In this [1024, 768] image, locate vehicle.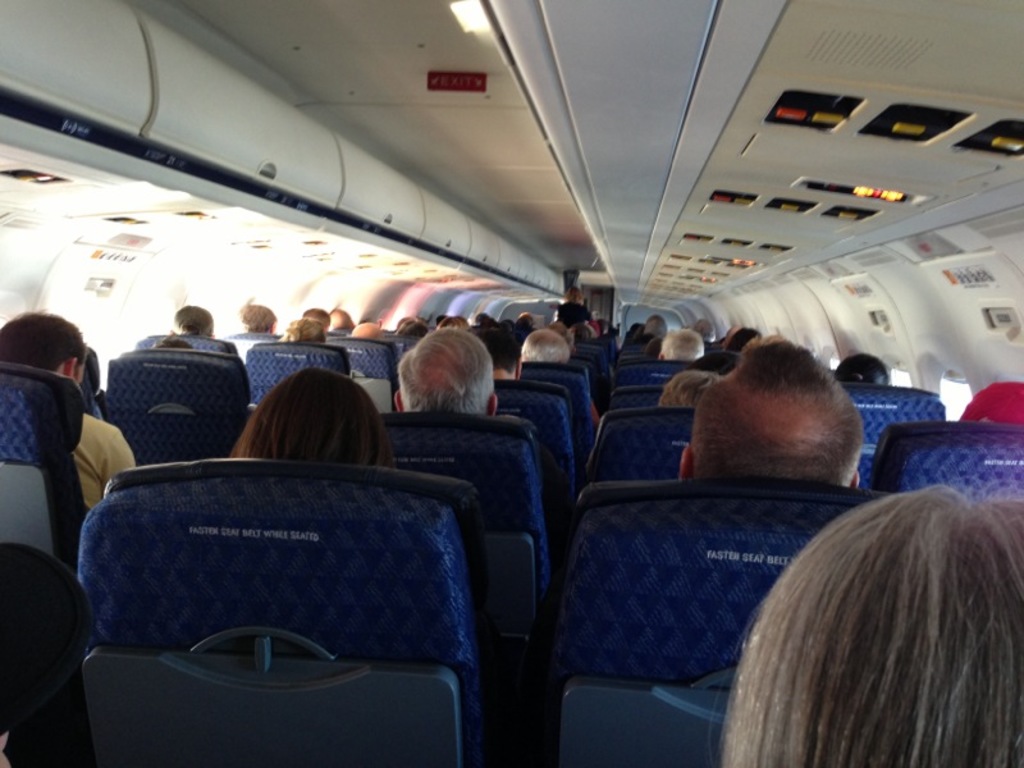
Bounding box: pyautogui.locateOnScreen(0, 18, 996, 746).
